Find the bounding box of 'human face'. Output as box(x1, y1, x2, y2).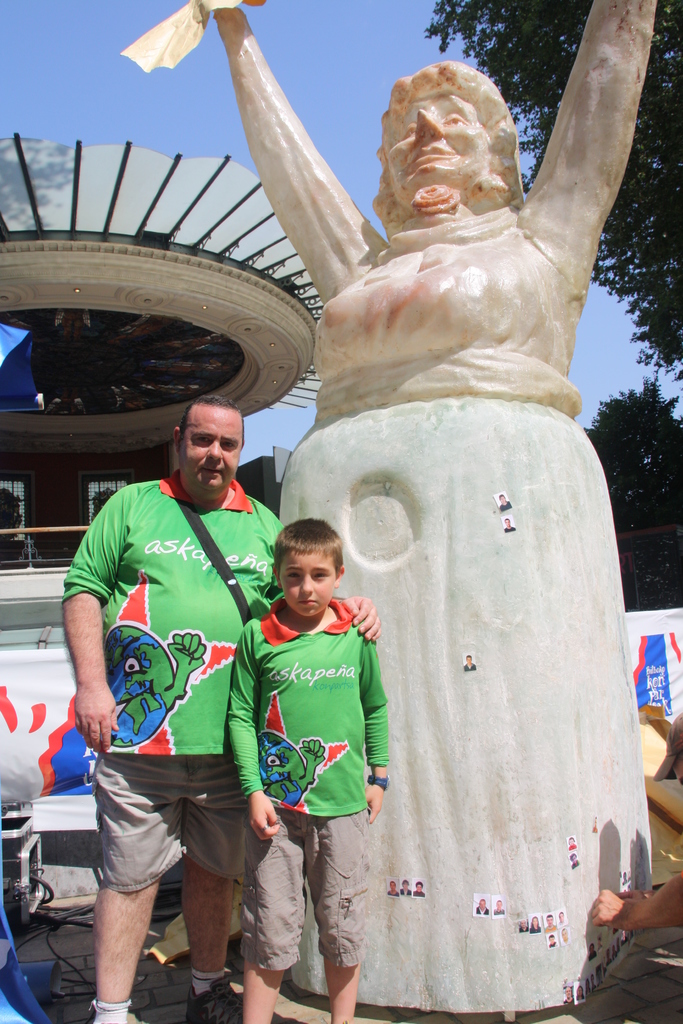
box(175, 401, 243, 501).
